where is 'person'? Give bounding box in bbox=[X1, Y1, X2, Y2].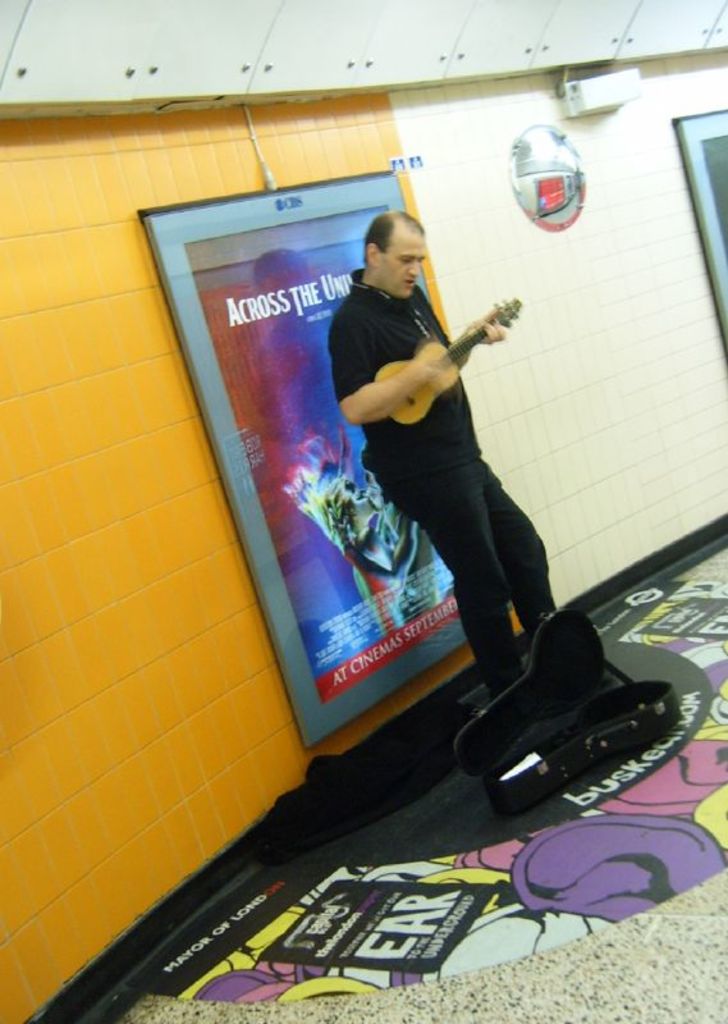
bbox=[290, 188, 557, 758].
